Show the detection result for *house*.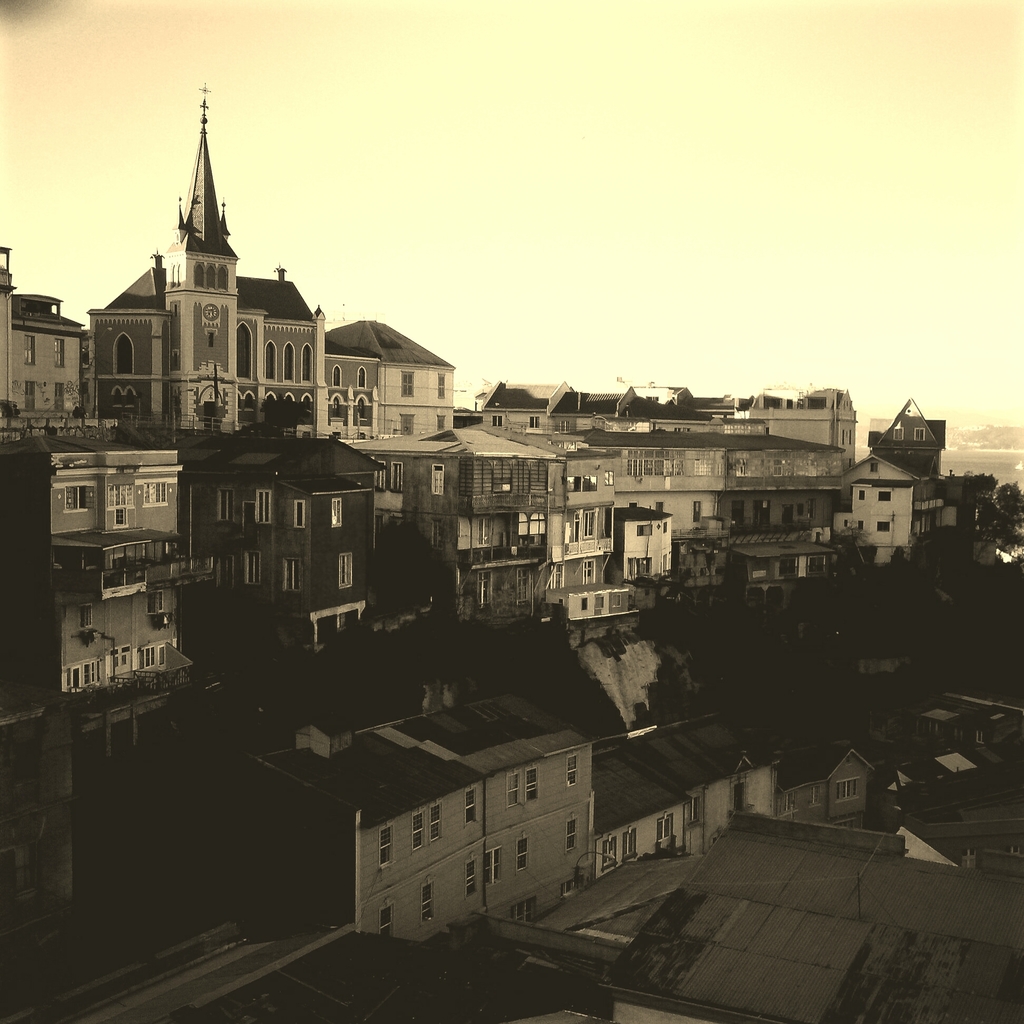
detection(0, 431, 216, 788).
